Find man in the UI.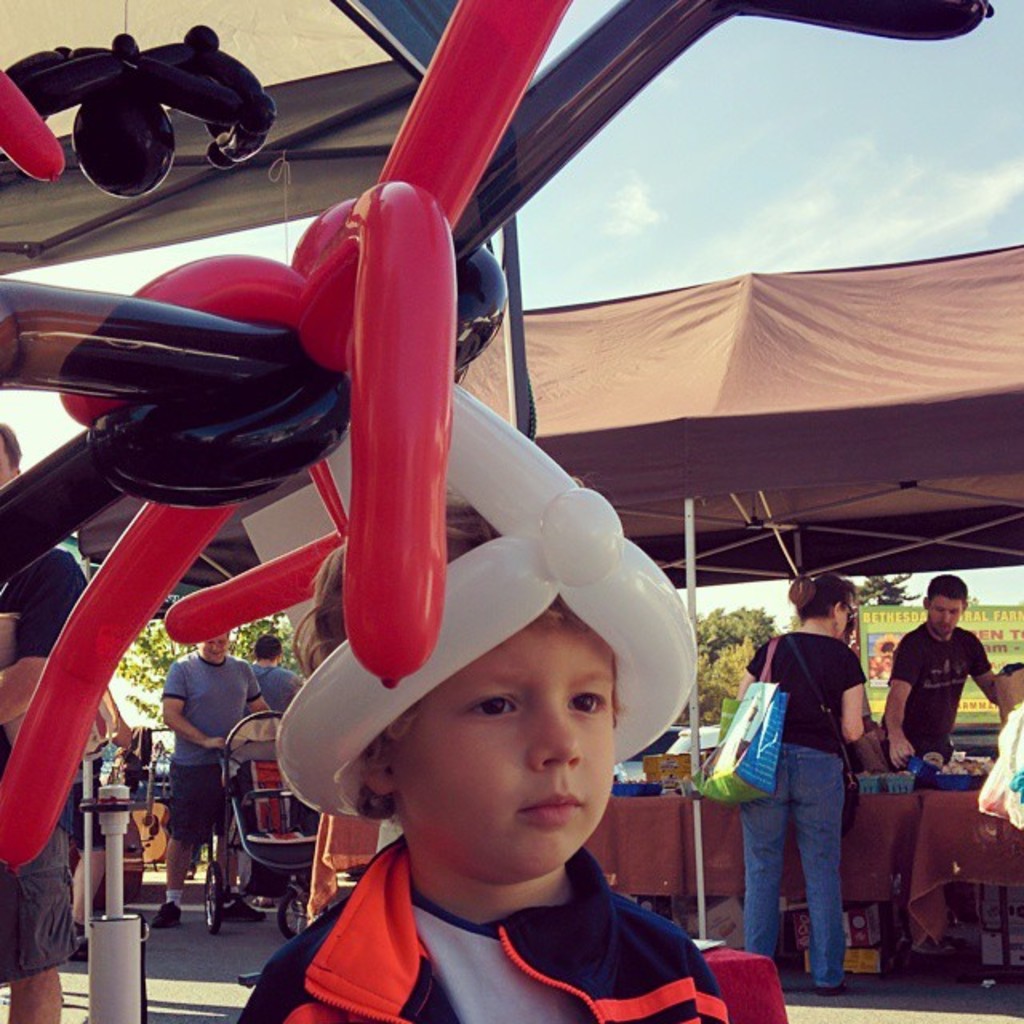
UI element at 254, 629, 298, 707.
